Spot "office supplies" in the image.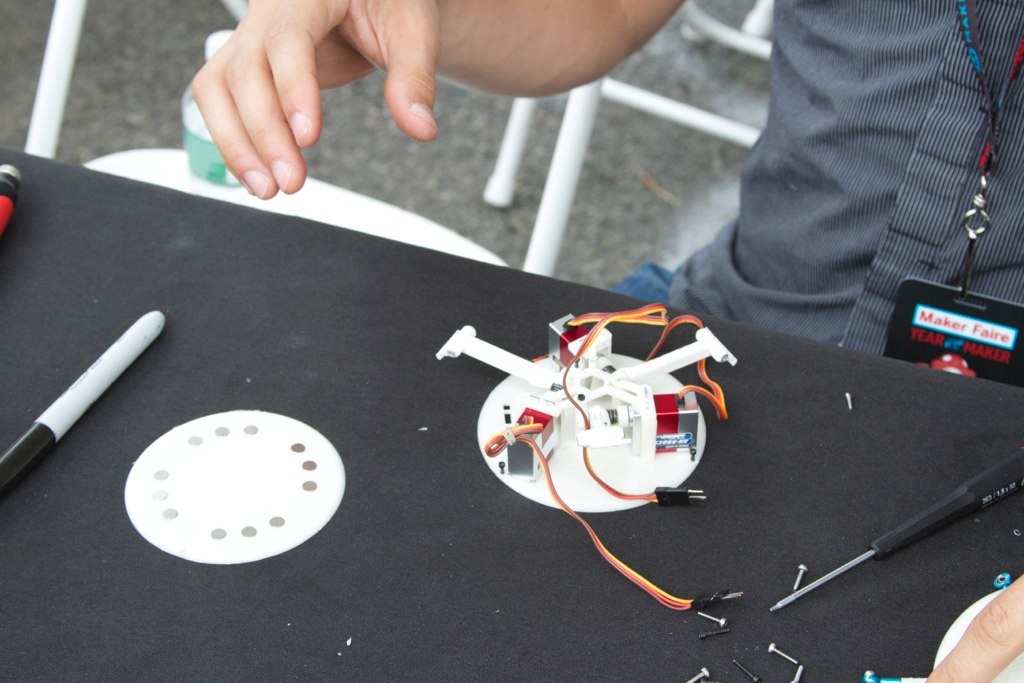
"office supplies" found at [782,658,796,682].
